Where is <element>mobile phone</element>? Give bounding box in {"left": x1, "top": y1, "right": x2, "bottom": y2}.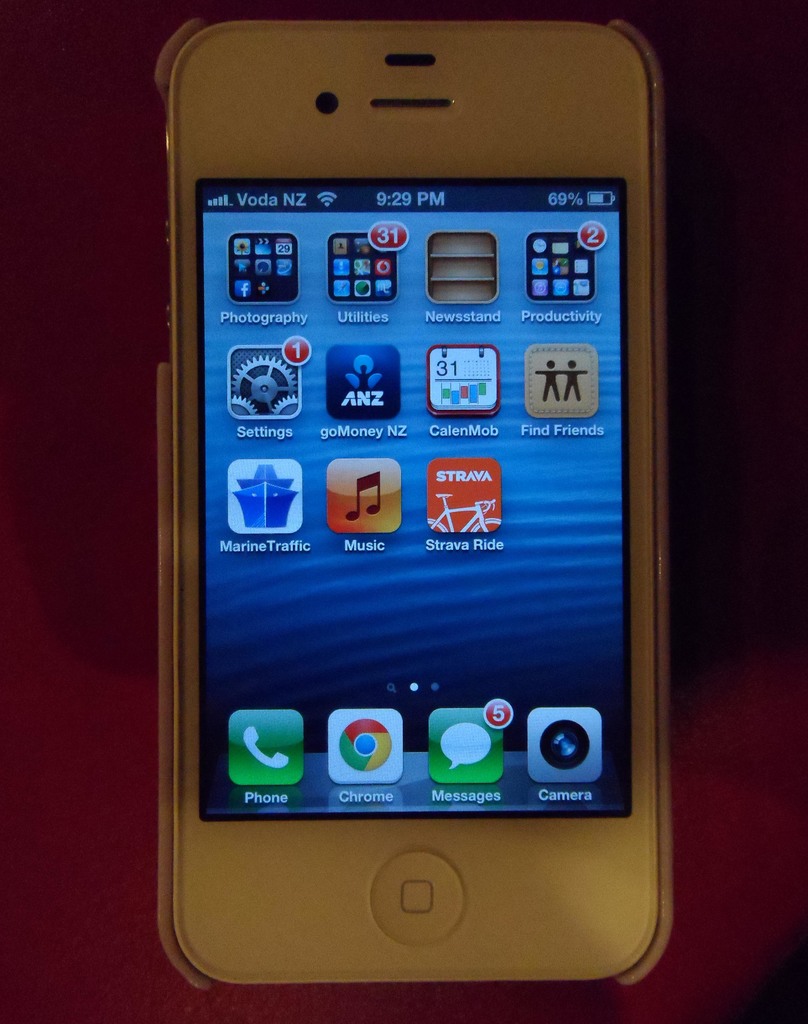
{"left": 152, "top": 15, "right": 674, "bottom": 991}.
